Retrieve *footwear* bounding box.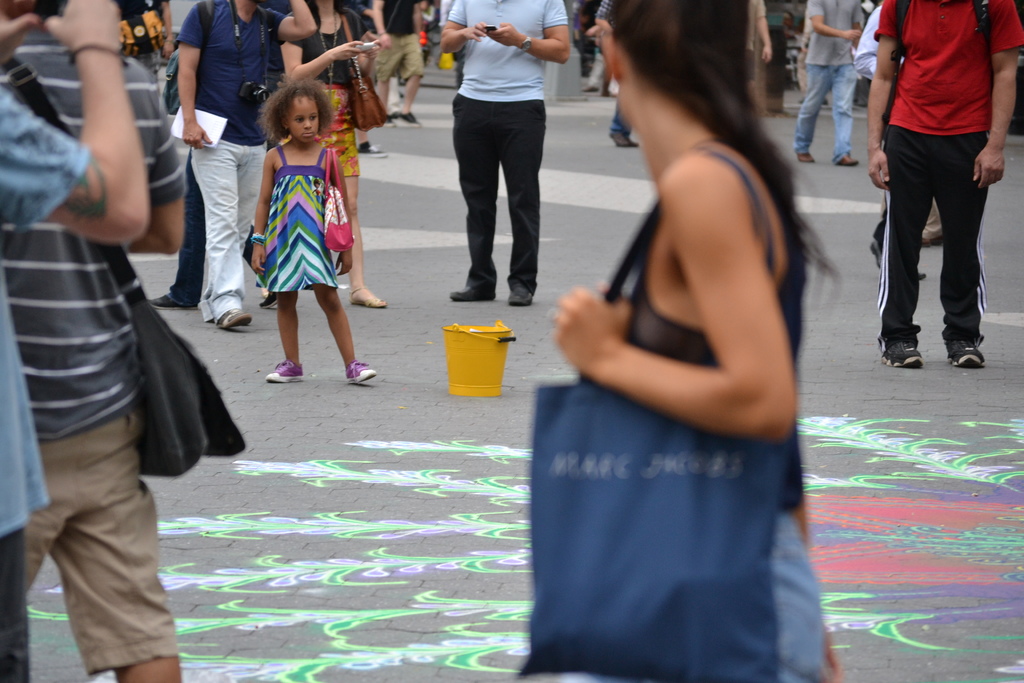
Bounding box: (865, 235, 883, 270).
